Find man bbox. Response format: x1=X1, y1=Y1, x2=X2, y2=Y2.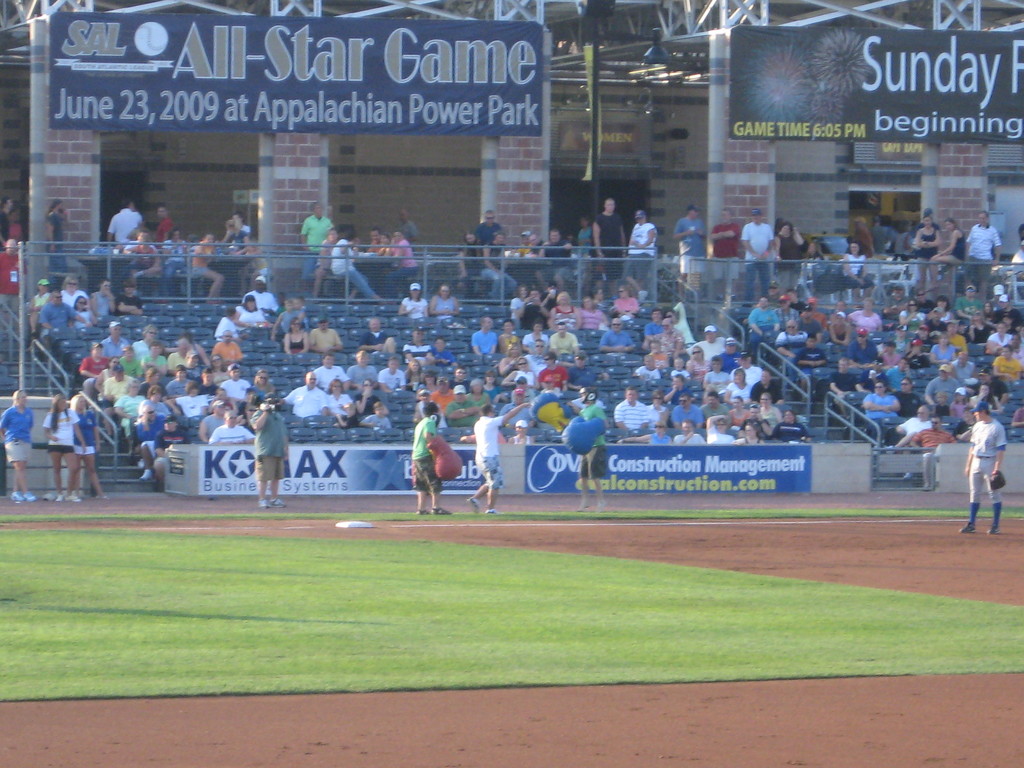
x1=701, y1=392, x2=730, y2=420.
